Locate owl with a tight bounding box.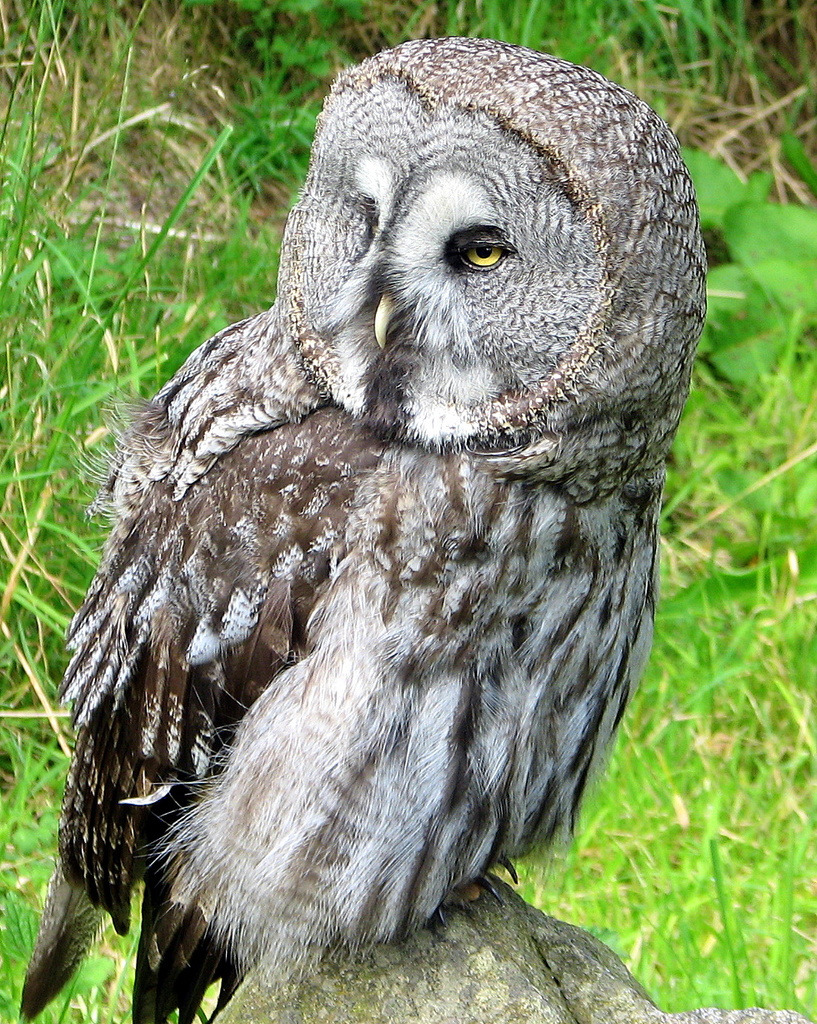
x1=11 y1=40 x2=709 y2=1023.
